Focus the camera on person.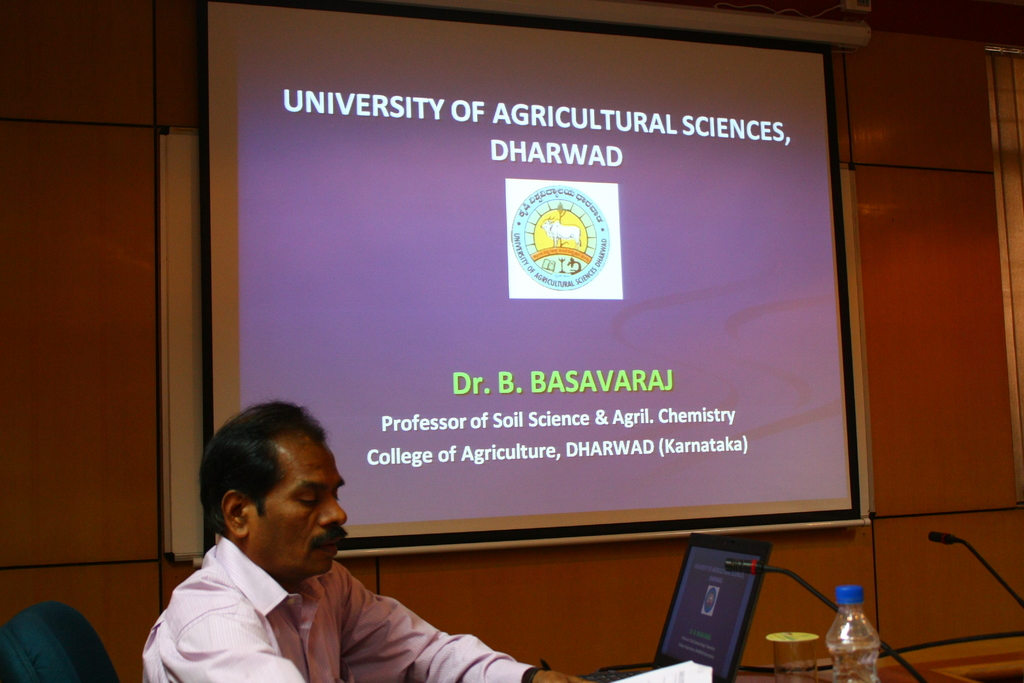
Focus region: [119, 409, 486, 682].
